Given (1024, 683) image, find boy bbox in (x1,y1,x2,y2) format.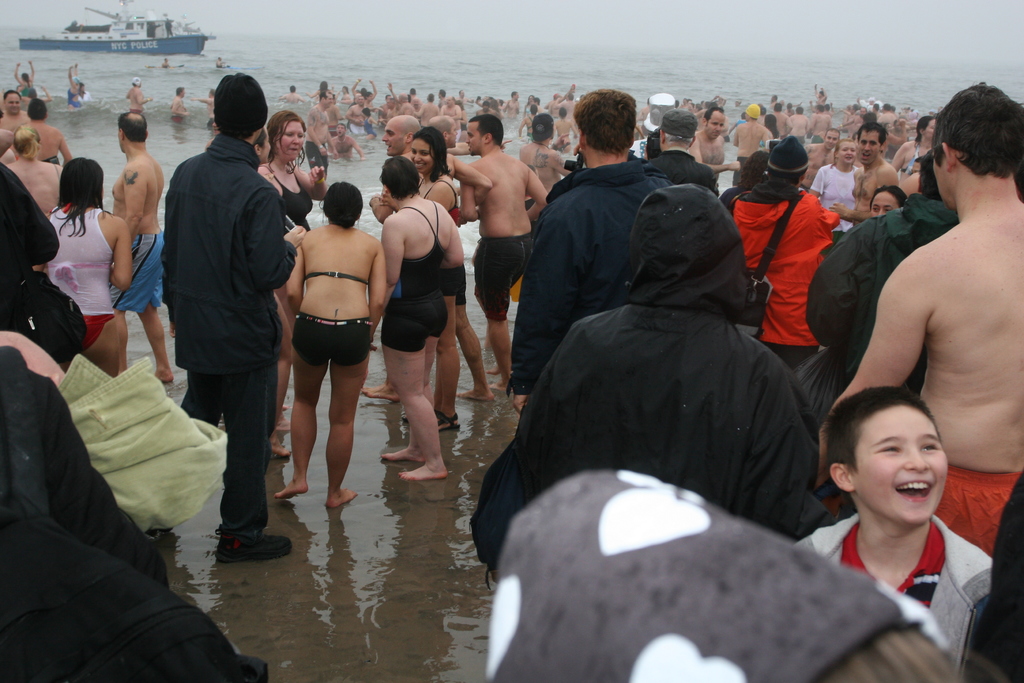
(787,377,1002,682).
